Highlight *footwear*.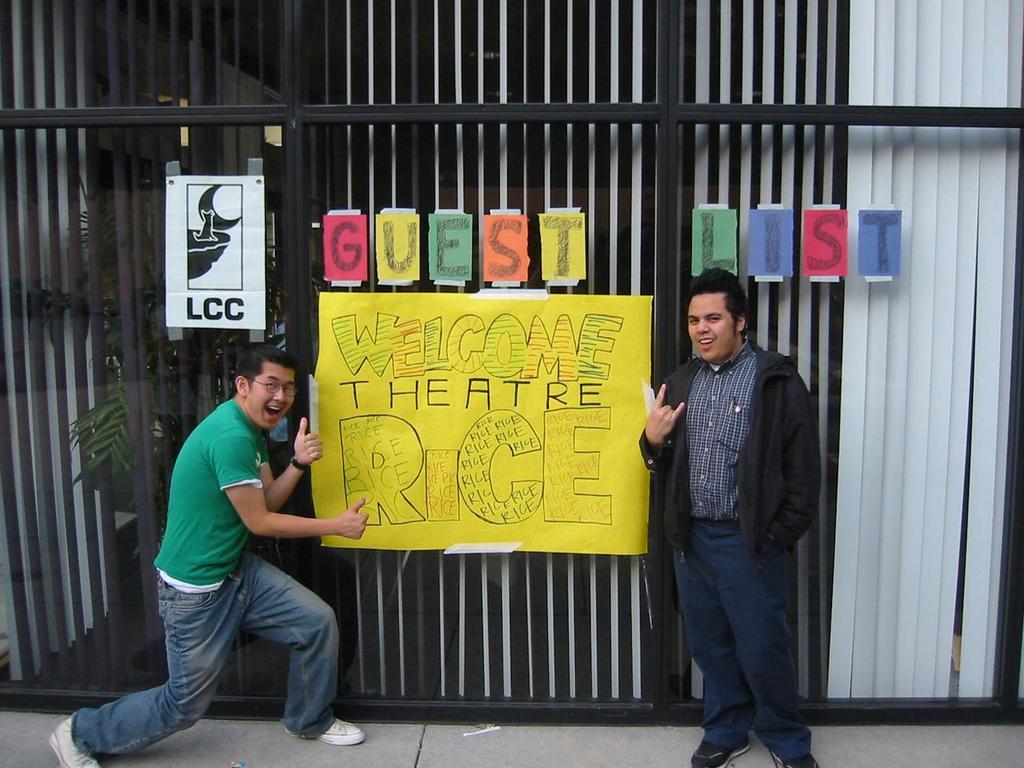
Highlighted region: <bbox>769, 746, 818, 767</bbox>.
